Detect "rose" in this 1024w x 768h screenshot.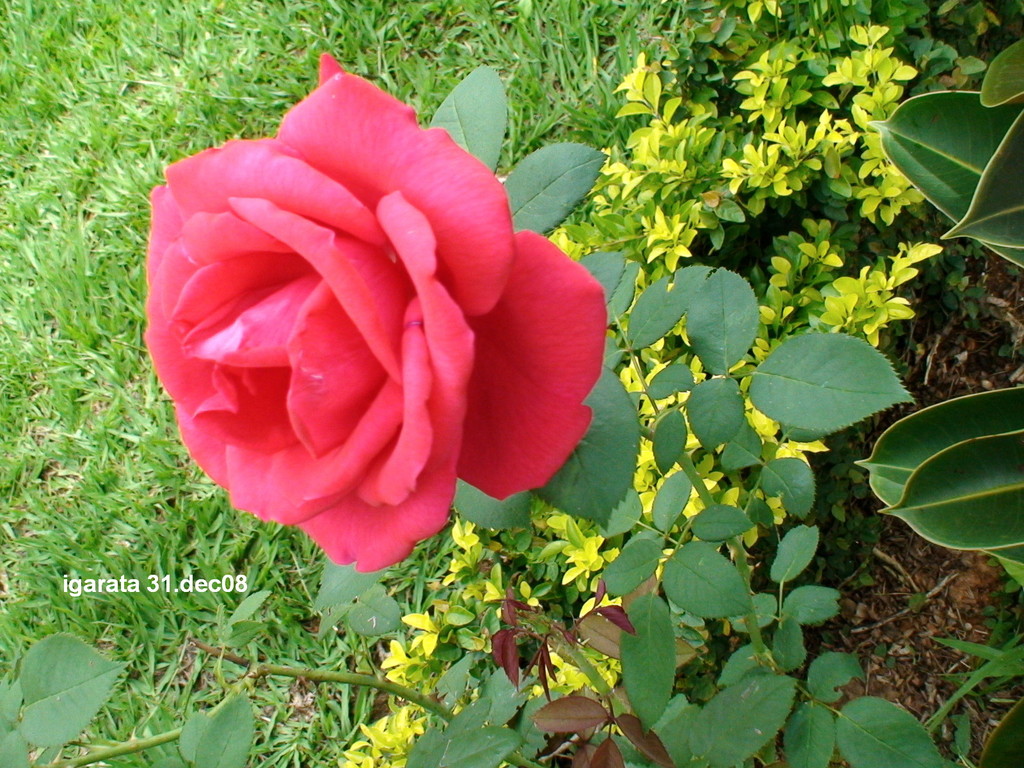
Detection: bbox=[138, 49, 606, 575].
